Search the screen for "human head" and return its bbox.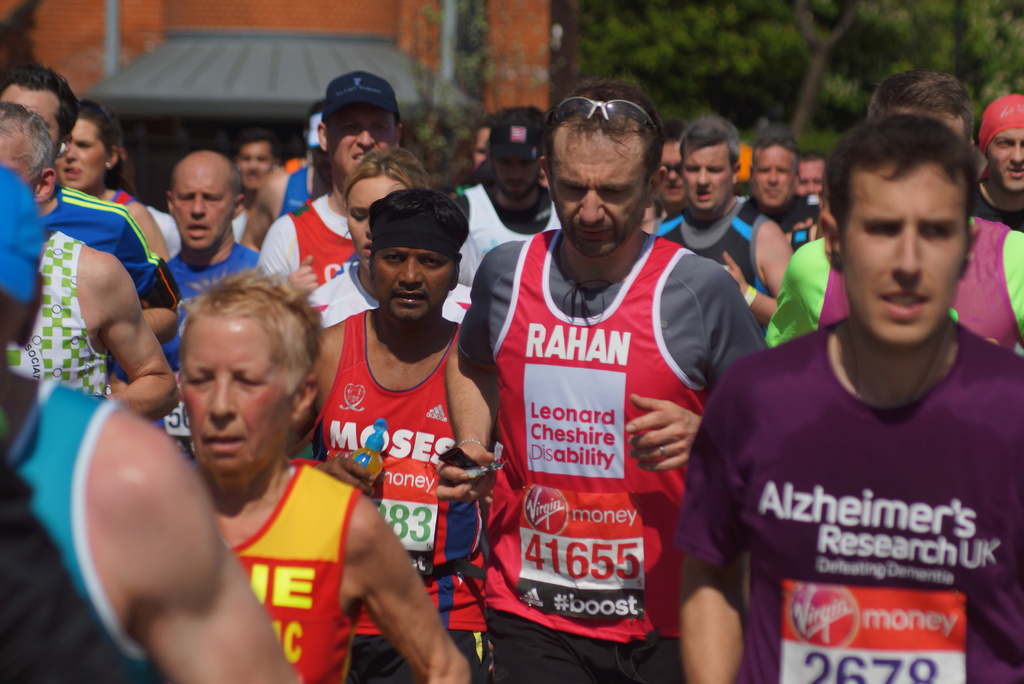
Found: (53,100,120,191).
